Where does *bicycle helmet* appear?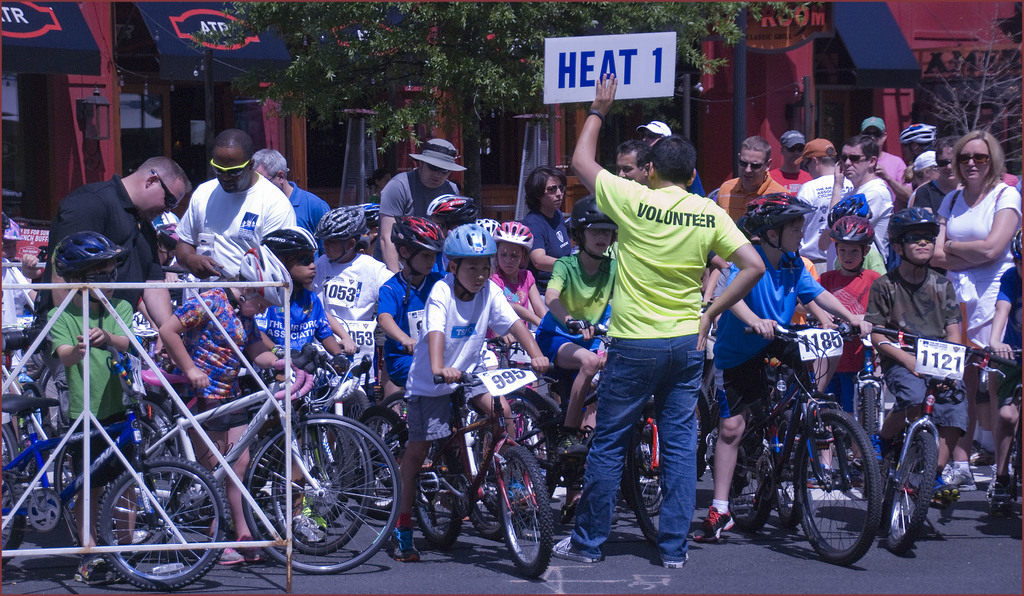
Appears at [240,245,294,309].
